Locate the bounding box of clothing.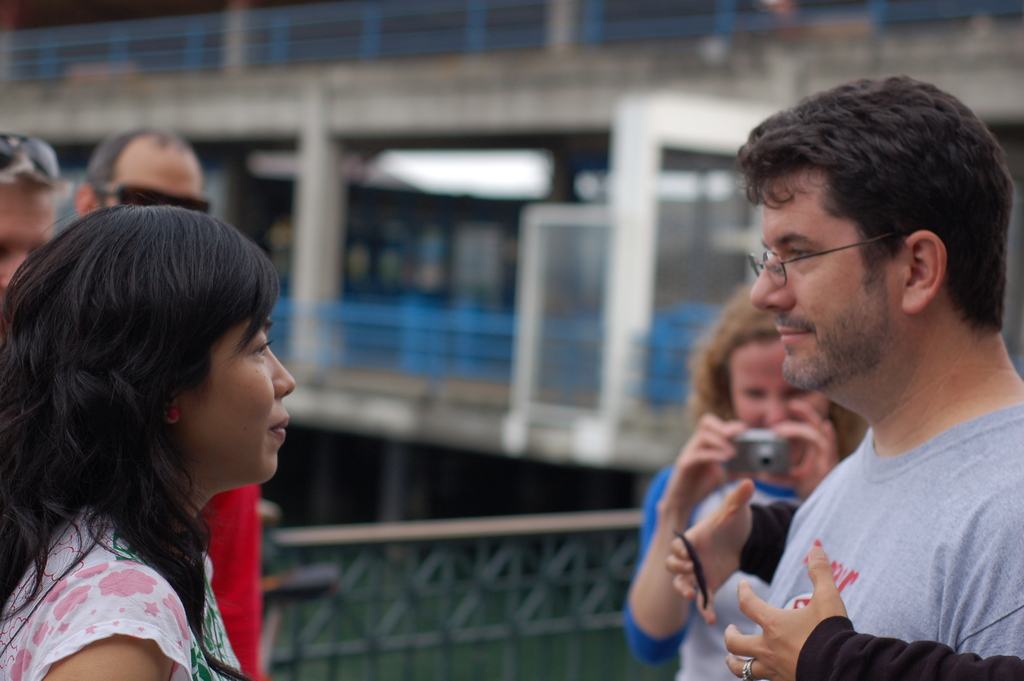
Bounding box: locate(626, 463, 799, 680).
